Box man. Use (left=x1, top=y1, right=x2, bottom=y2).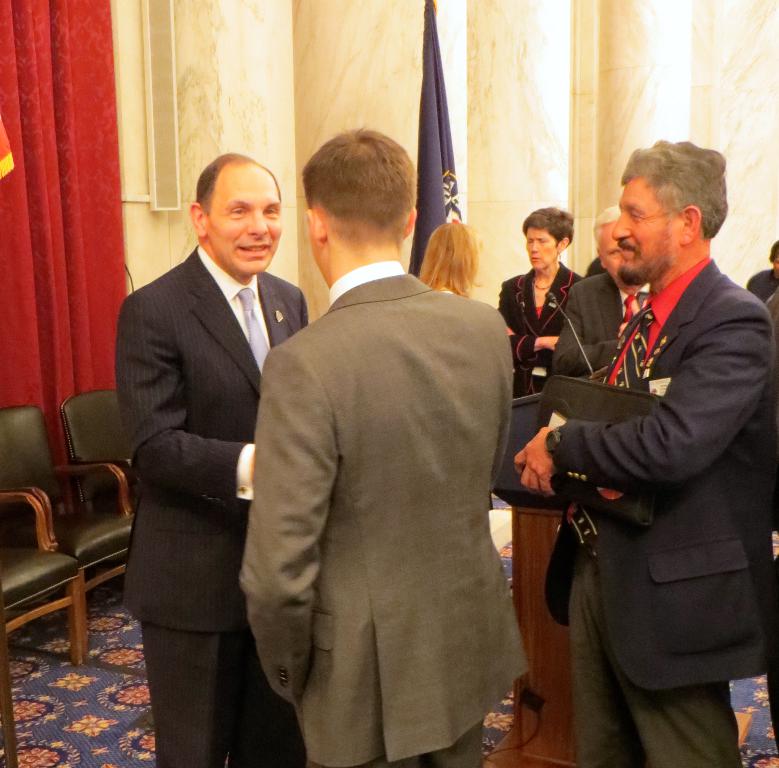
(left=552, top=208, right=654, bottom=380).
